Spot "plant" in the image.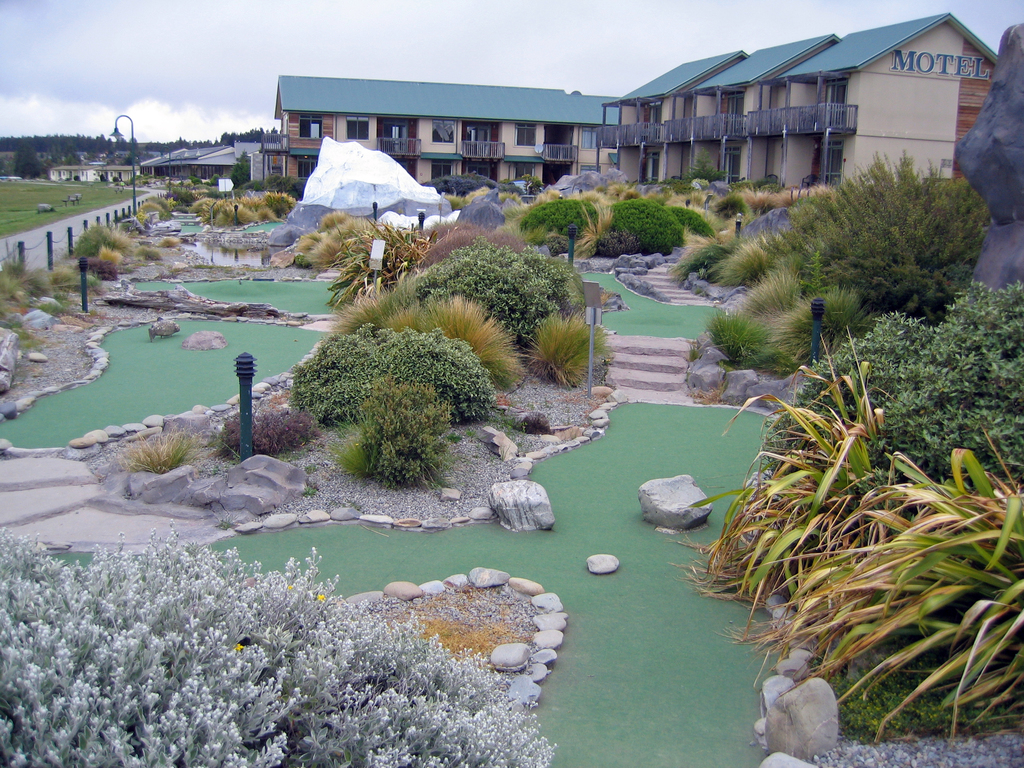
"plant" found at pyautogui.locateOnScreen(419, 214, 520, 262).
